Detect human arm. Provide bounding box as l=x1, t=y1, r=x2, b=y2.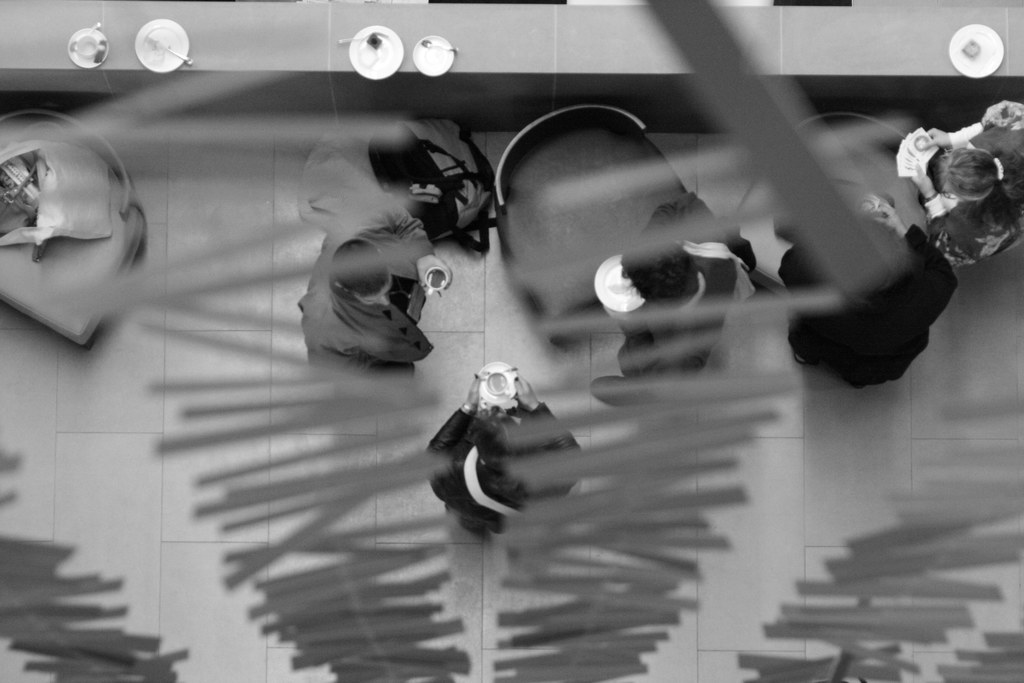
l=428, t=373, r=480, b=489.
